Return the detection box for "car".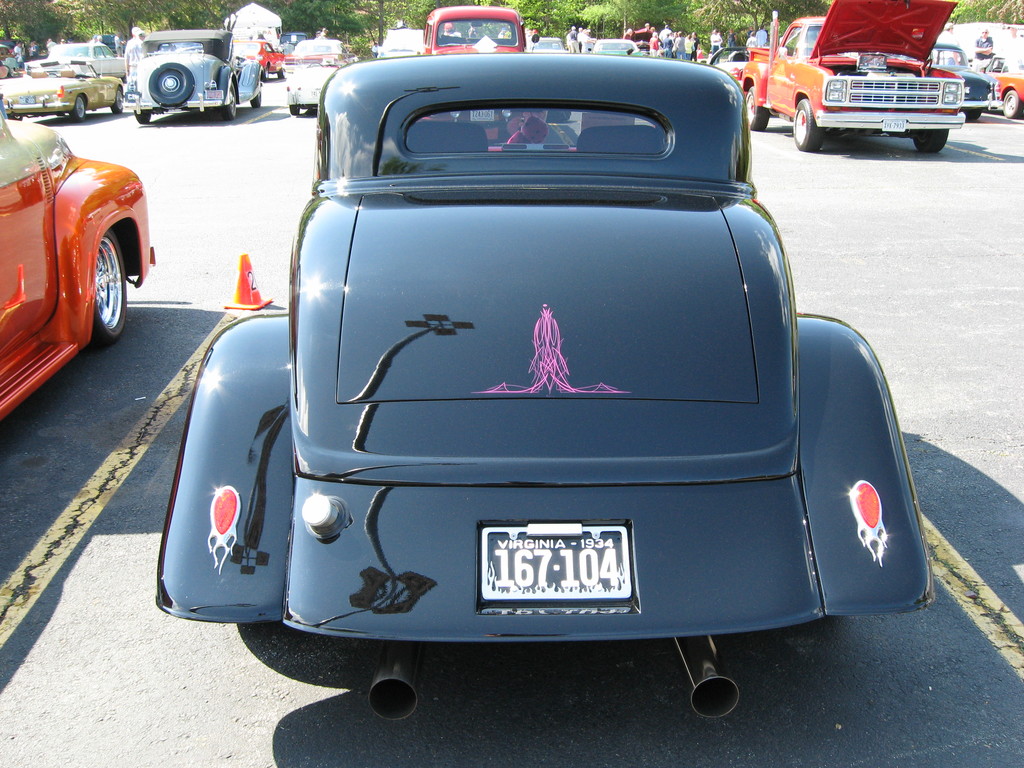
box=[0, 88, 161, 426].
